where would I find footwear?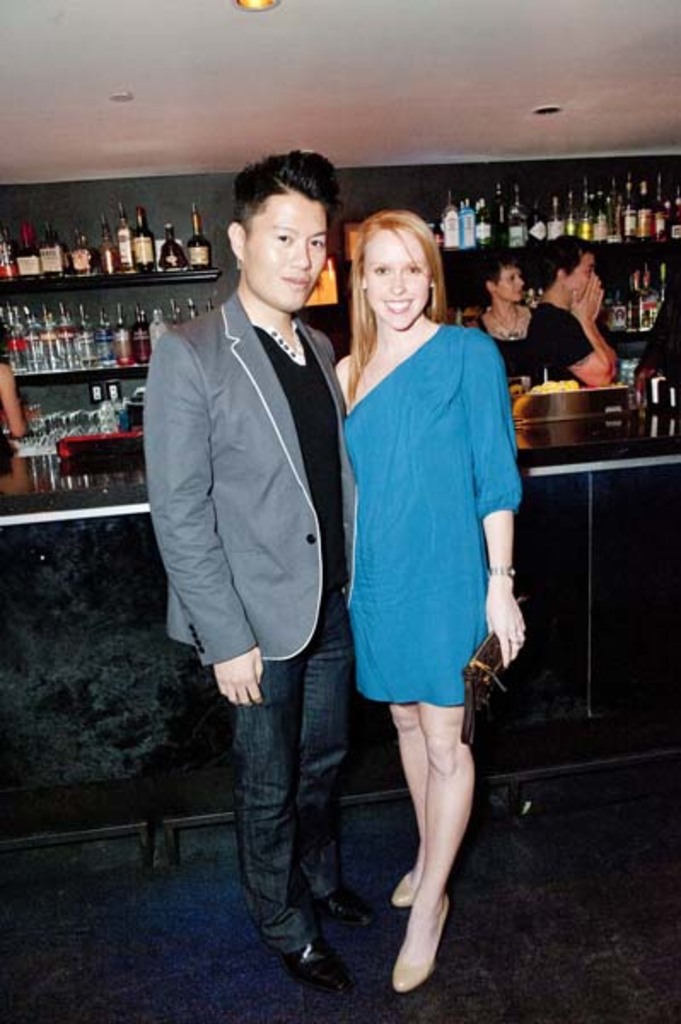
At left=311, top=872, right=374, bottom=934.
